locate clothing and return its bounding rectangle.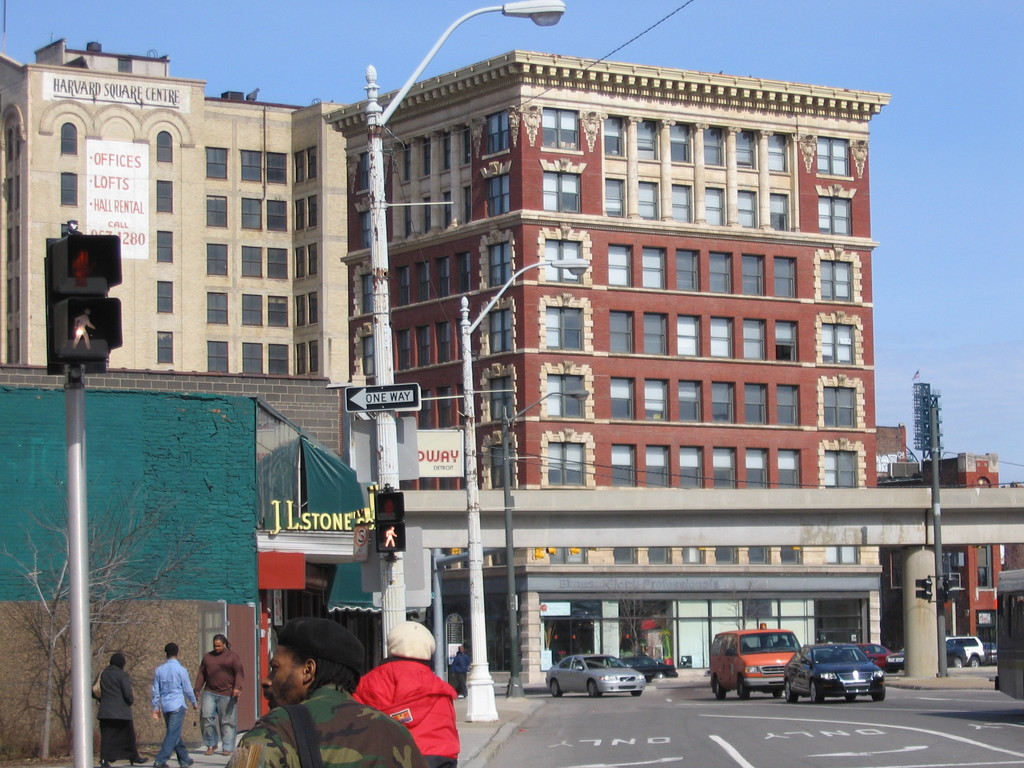
{"left": 346, "top": 652, "right": 459, "bottom": 751}.
